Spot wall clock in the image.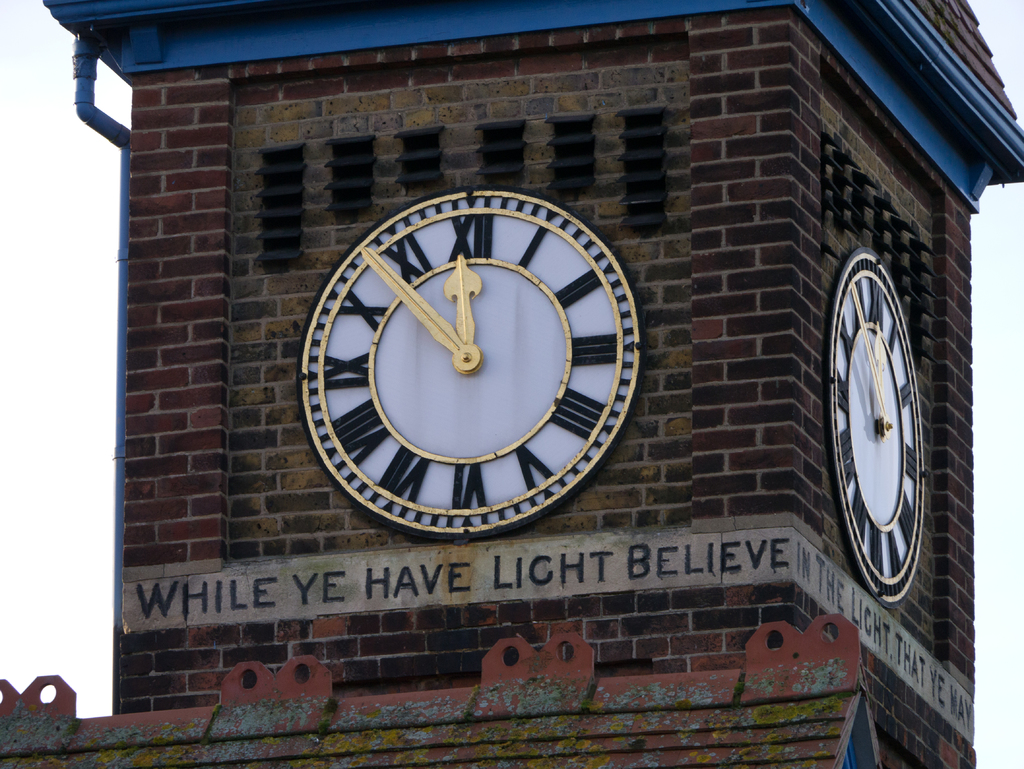
wall clock found at {"left": 317, "top": 229, "right": 619, "bottom": 549}.
